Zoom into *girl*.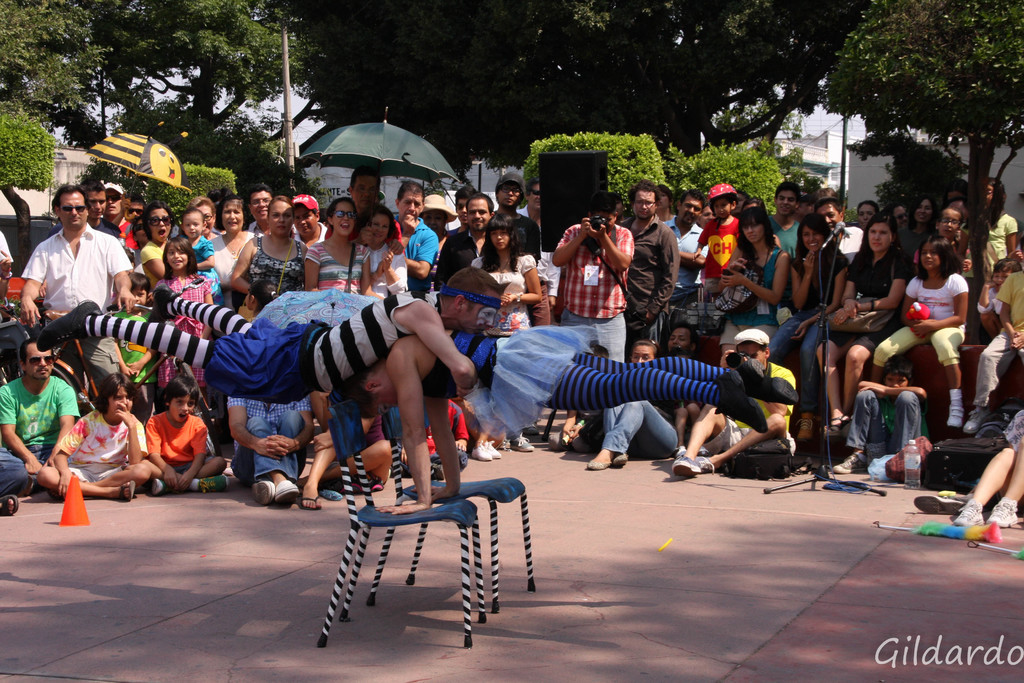
Zoom target: [977,257,1023,341].
